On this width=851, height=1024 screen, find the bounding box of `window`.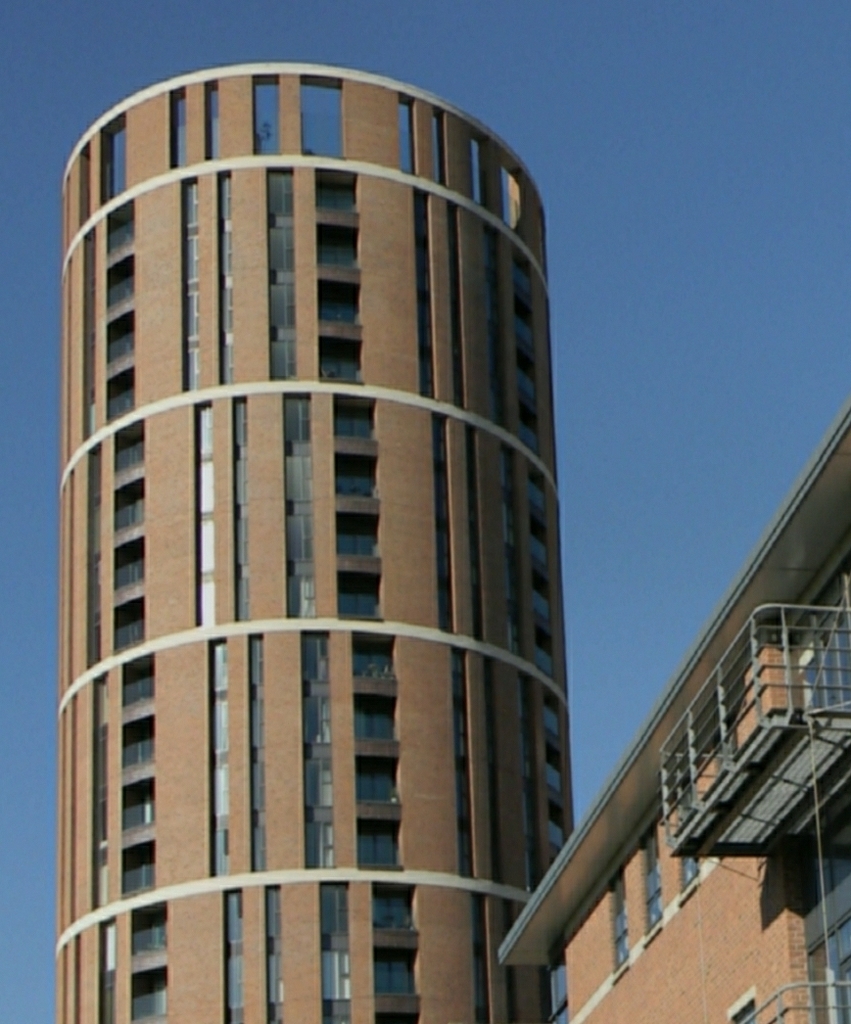
Bounding box: bbox=(355, 764, 398, 810).
